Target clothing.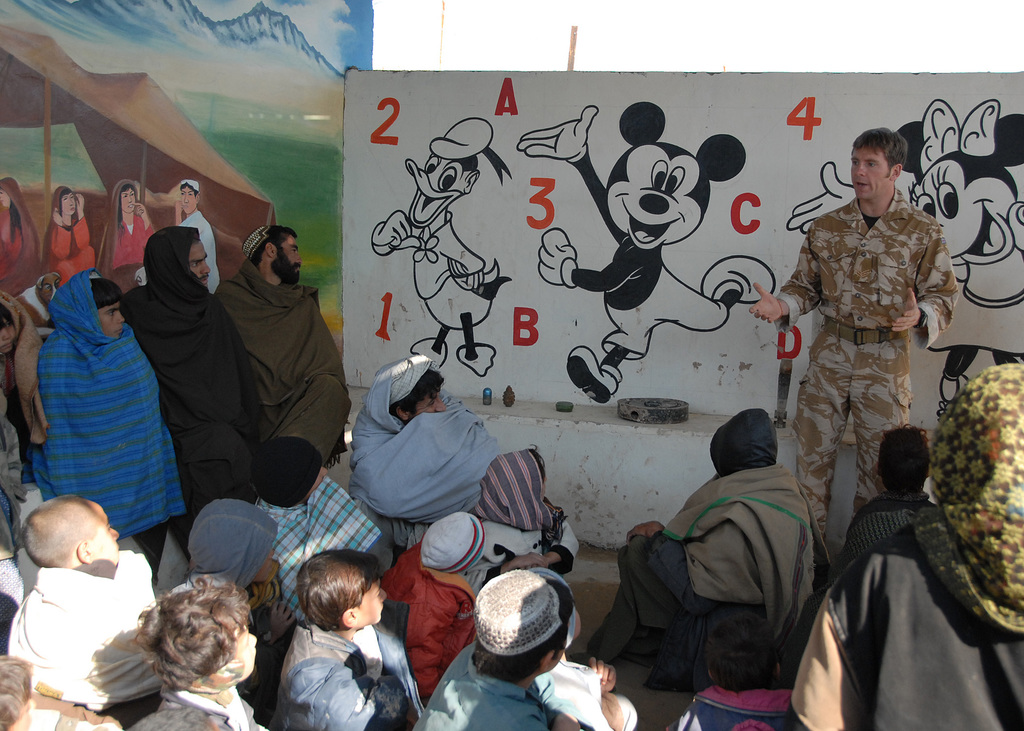
Target region: x1=26, y1=257, x2=188, y2=543.
